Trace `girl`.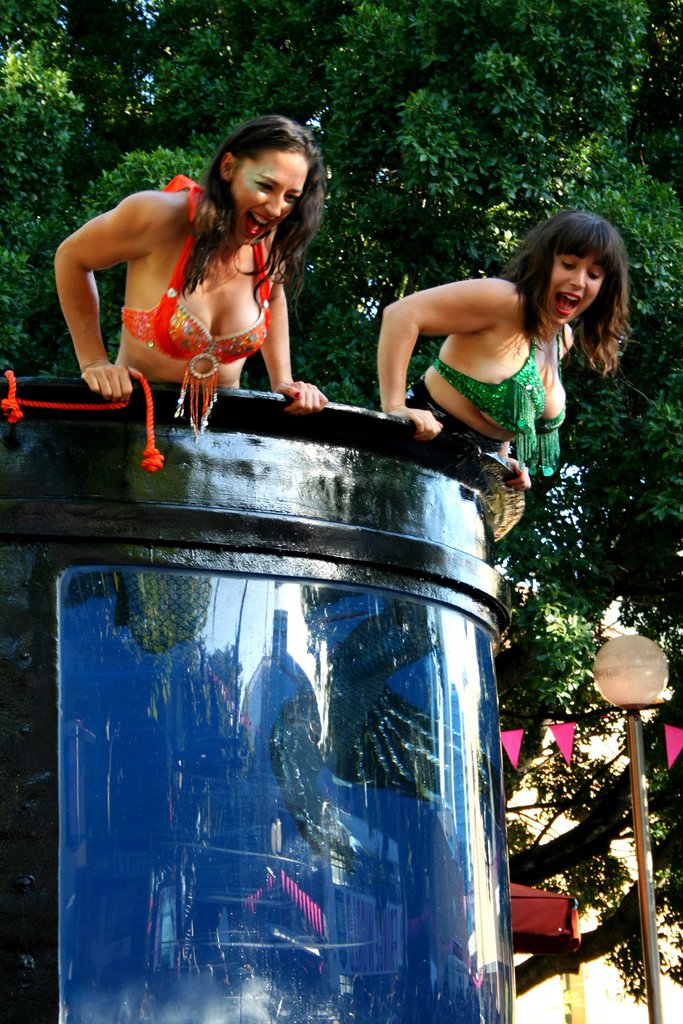
Traced to locate(54, 114, 333, 406).
